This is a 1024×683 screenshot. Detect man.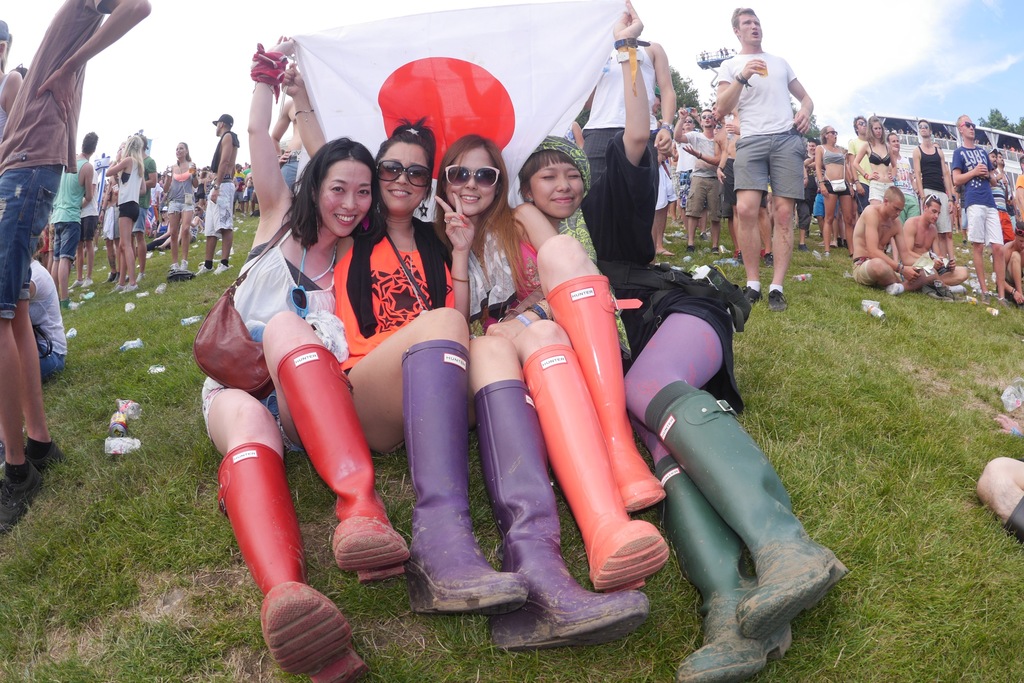
locate(45, 126, 102, 310).
